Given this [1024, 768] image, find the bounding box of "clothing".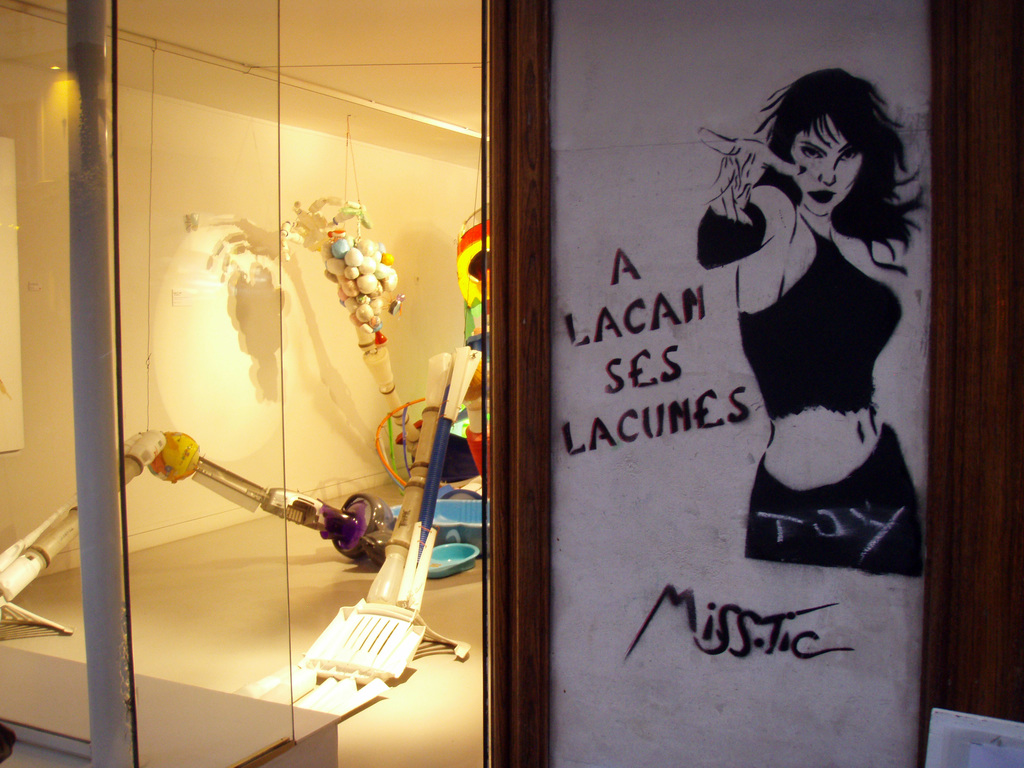
x1=700, y1=131, x2=926, y2=531.
